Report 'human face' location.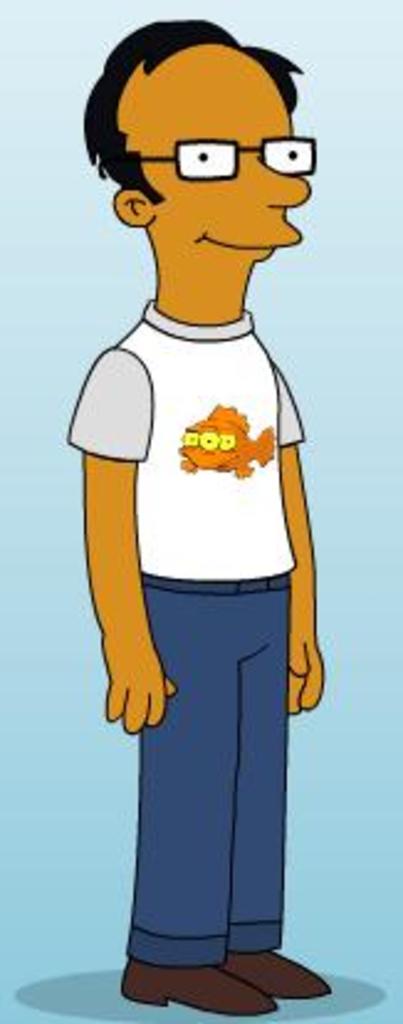
Report: crop(121, 42, 314, 265).
